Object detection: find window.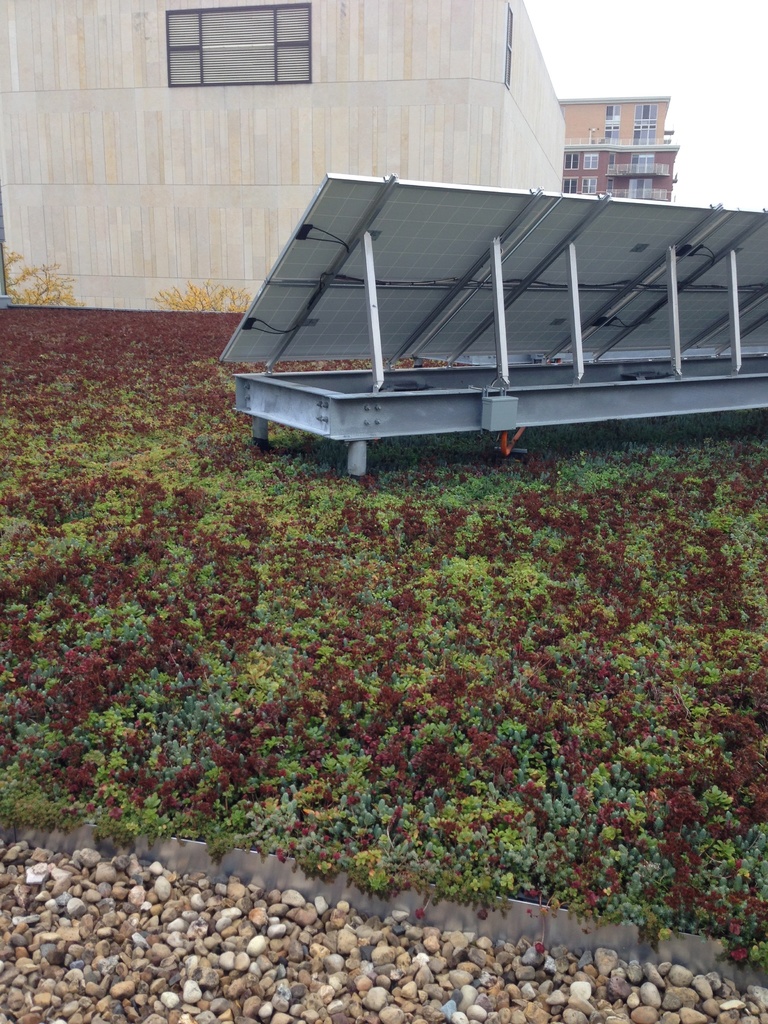
Rect(565, 152, 581, 173).
